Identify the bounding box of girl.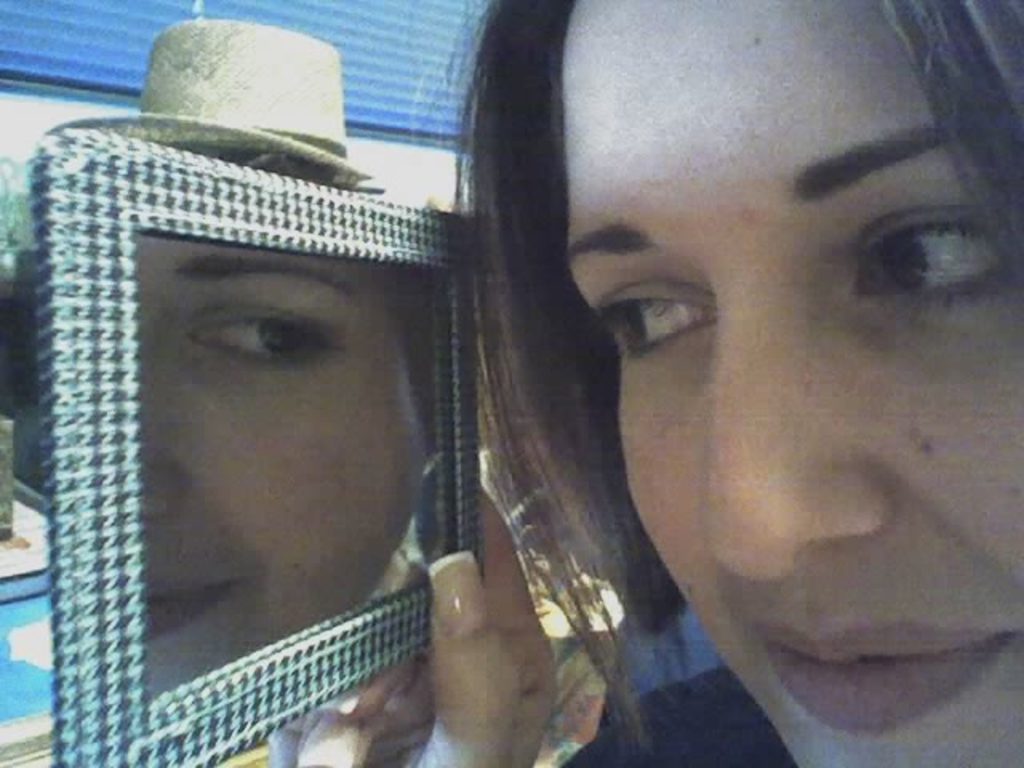
detection(269, 0, 1022, 766).
